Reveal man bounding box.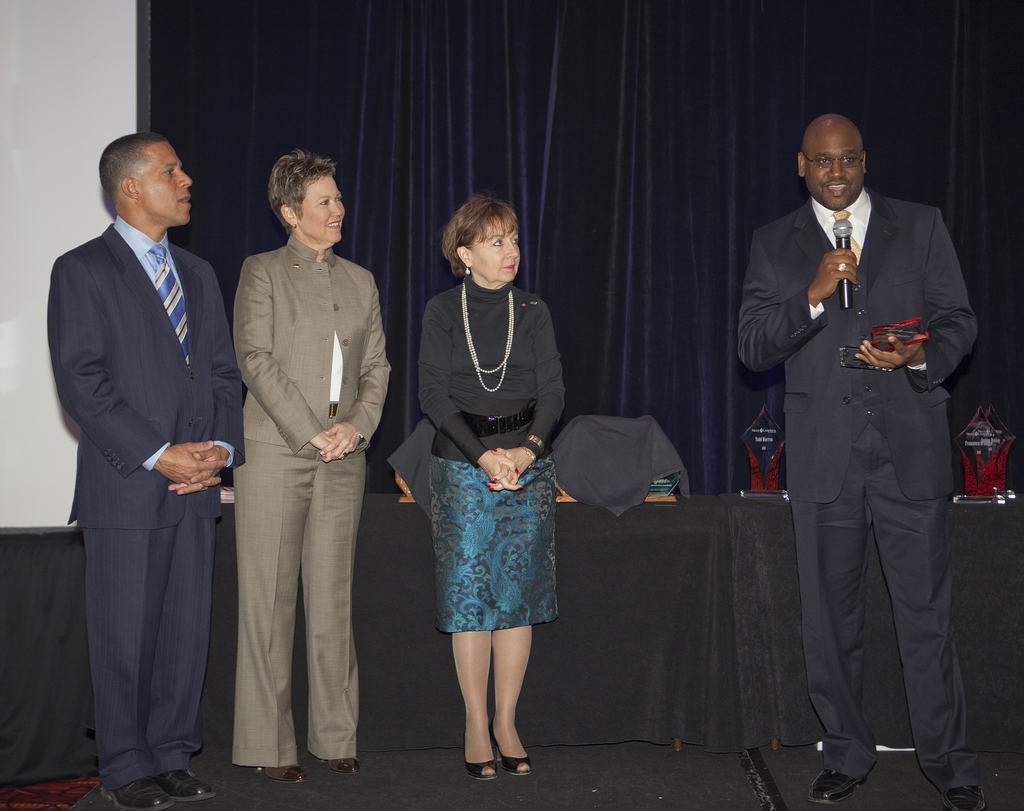
Revealed: <box>40,97,240,788</box>.
